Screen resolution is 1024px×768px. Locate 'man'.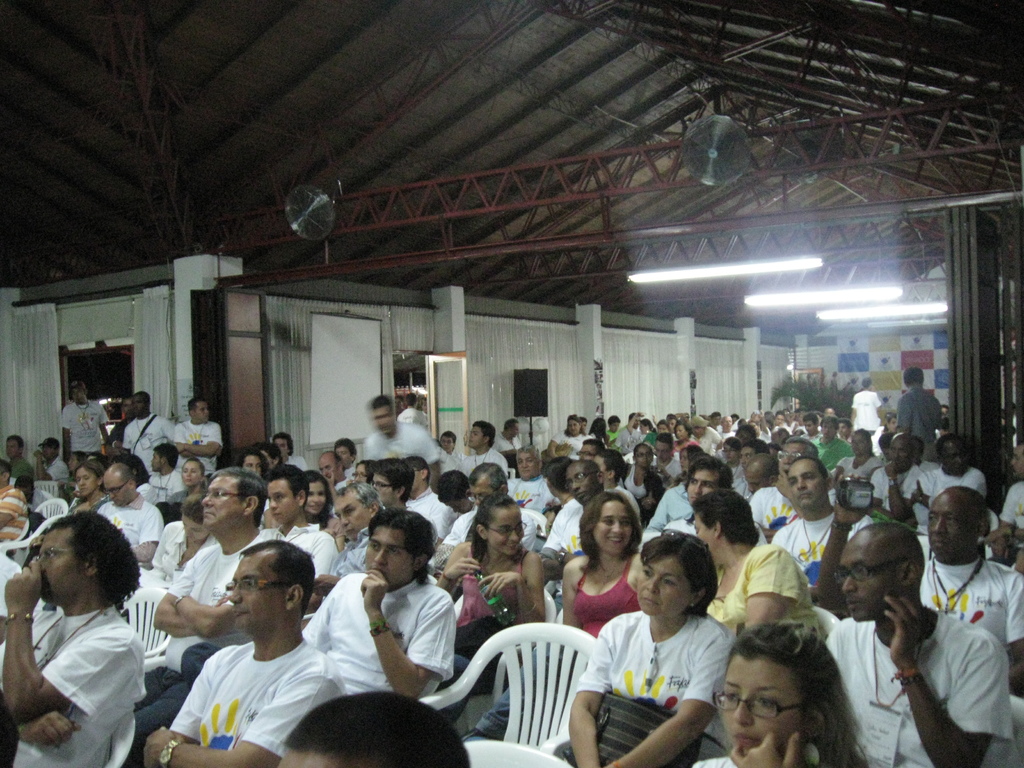
detection(740, 452, 773, 493).
